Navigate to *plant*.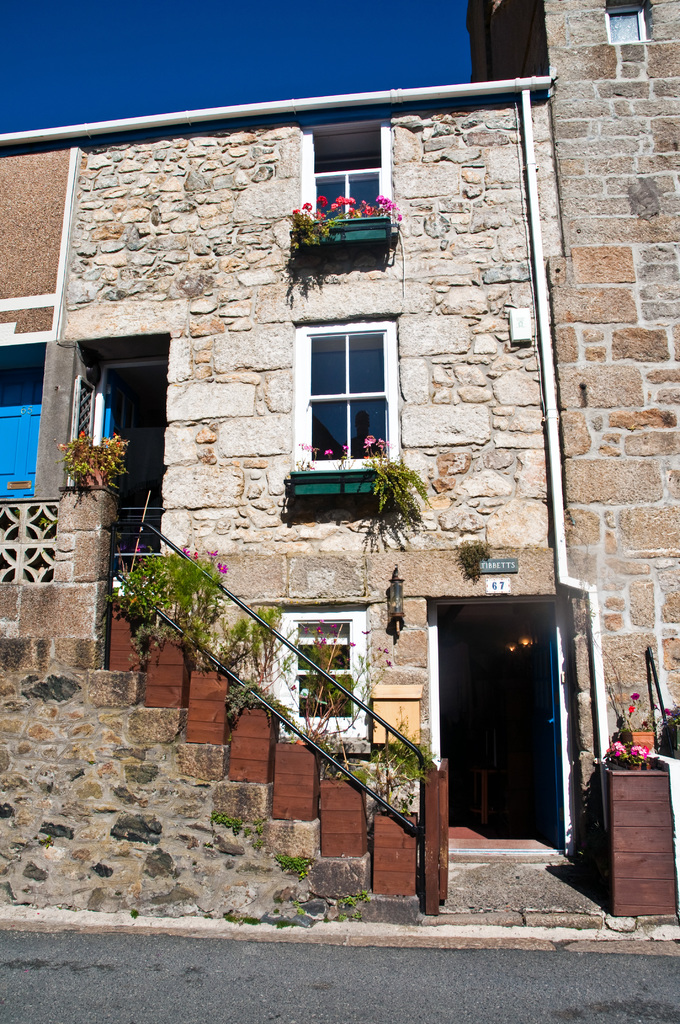
Navigation target: bbox=[283, 193, 409, 255].
